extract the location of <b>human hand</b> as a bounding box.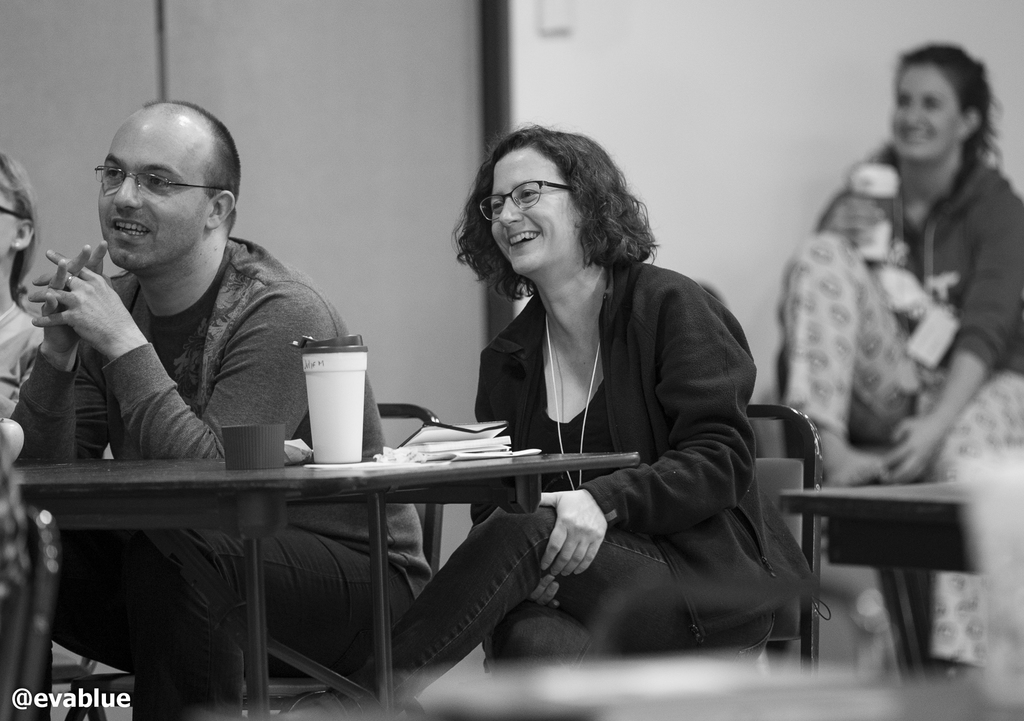
bbox(824, 187, 888, 249).
